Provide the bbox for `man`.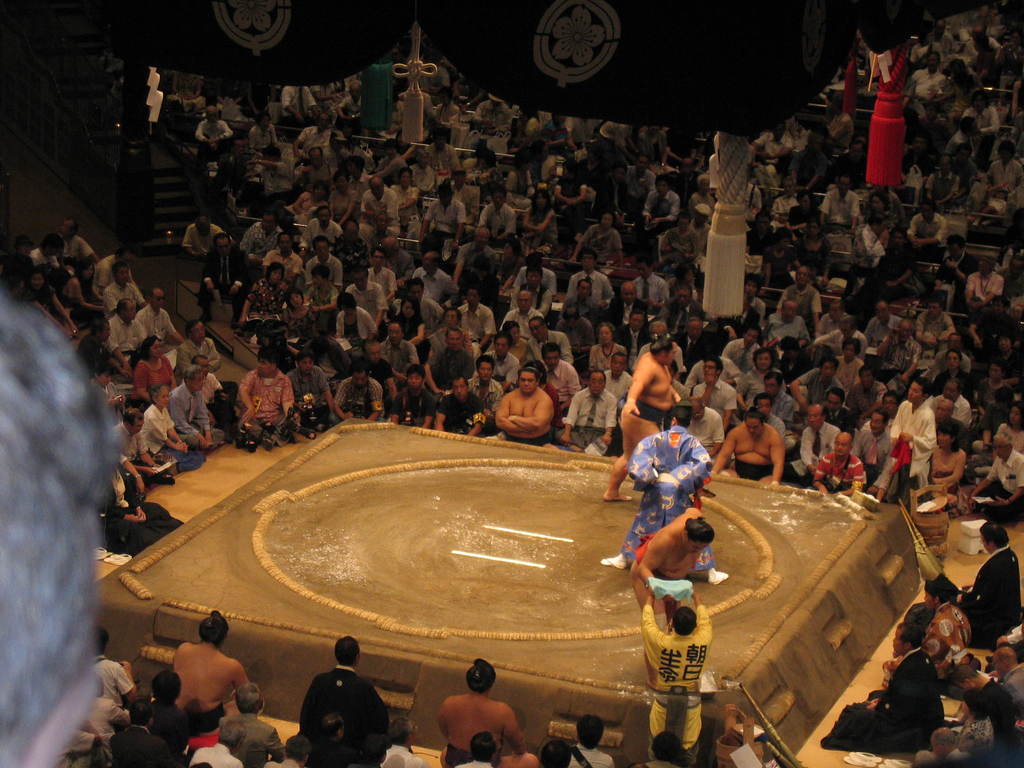
region(351, 266, 390, 335).
